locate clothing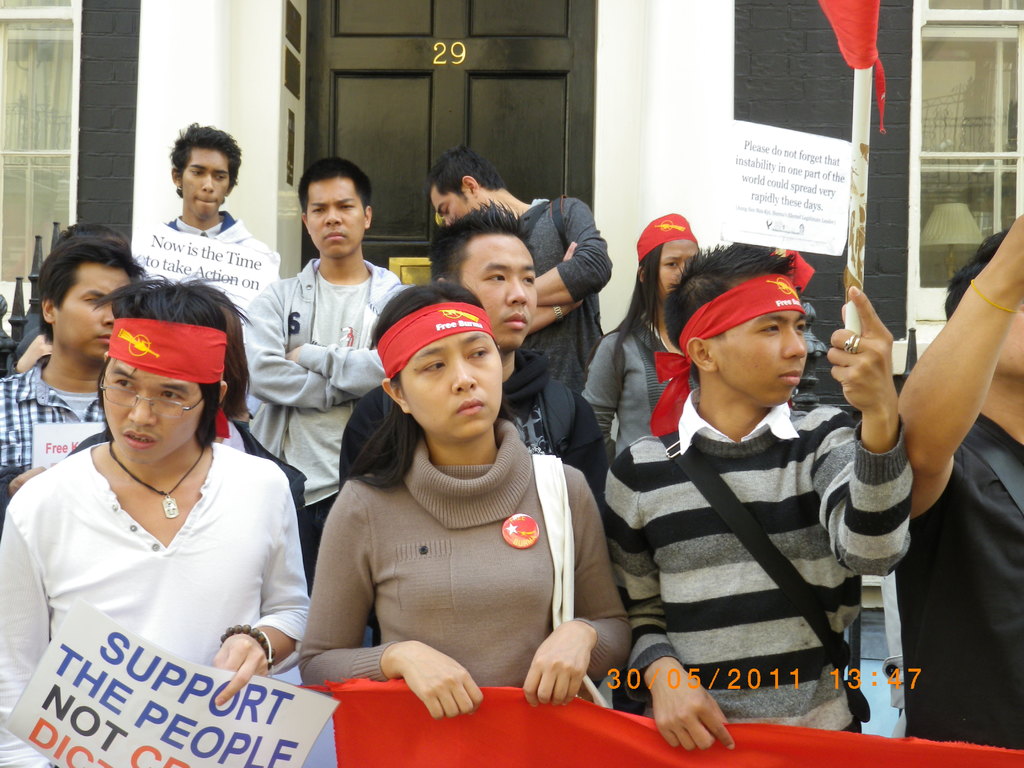
box=[522, 179, 592, 396]
